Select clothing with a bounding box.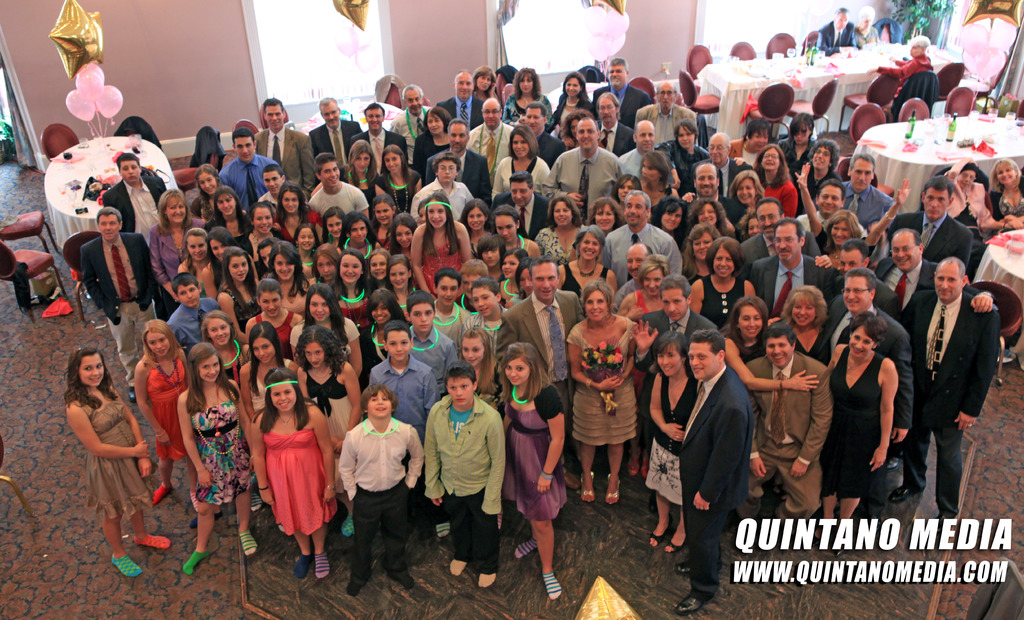
BBox(433, 300, 467, 352).
